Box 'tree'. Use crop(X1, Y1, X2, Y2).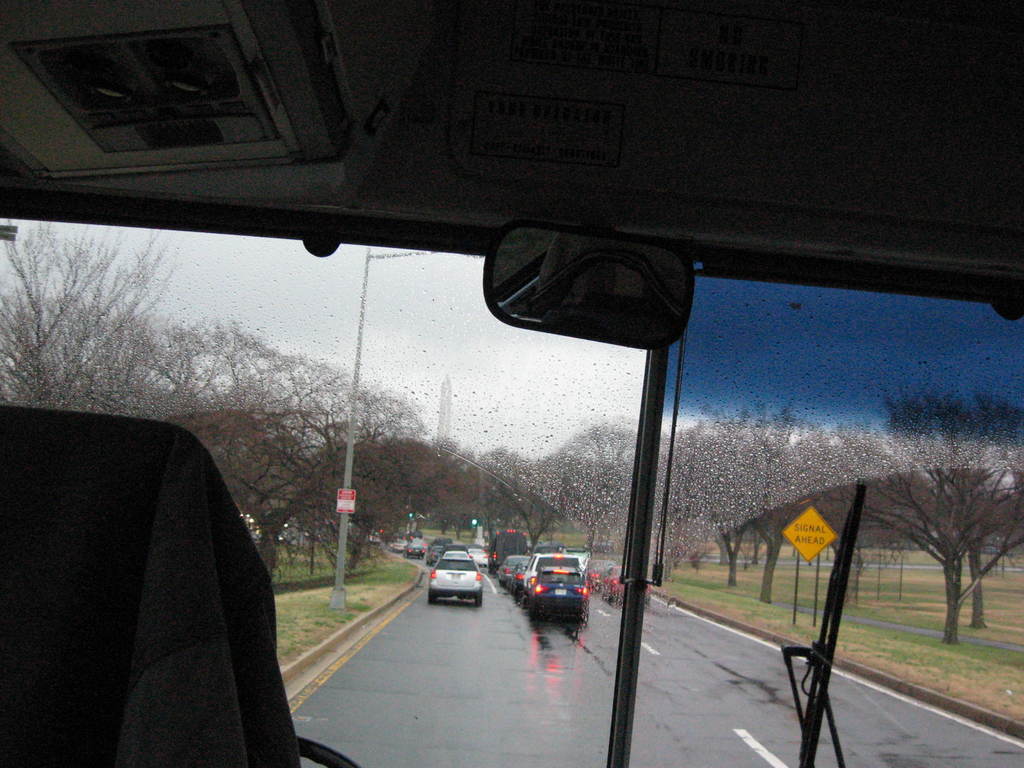
crop(312, 361, 454, 564).
